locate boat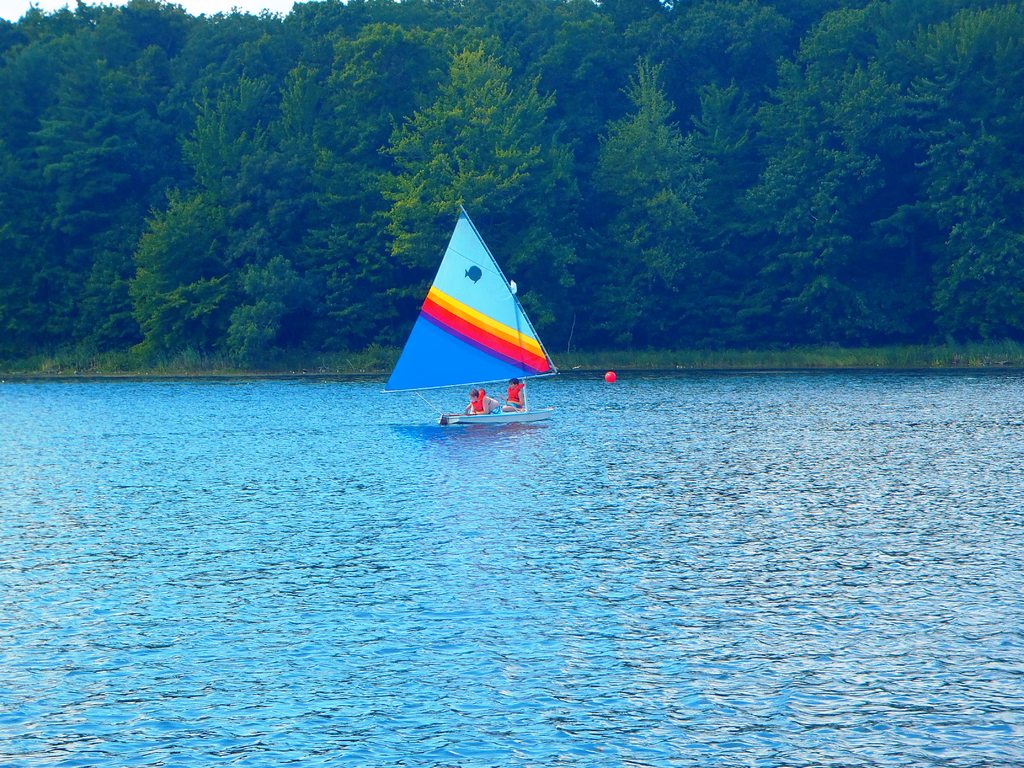
383:202:575:440
